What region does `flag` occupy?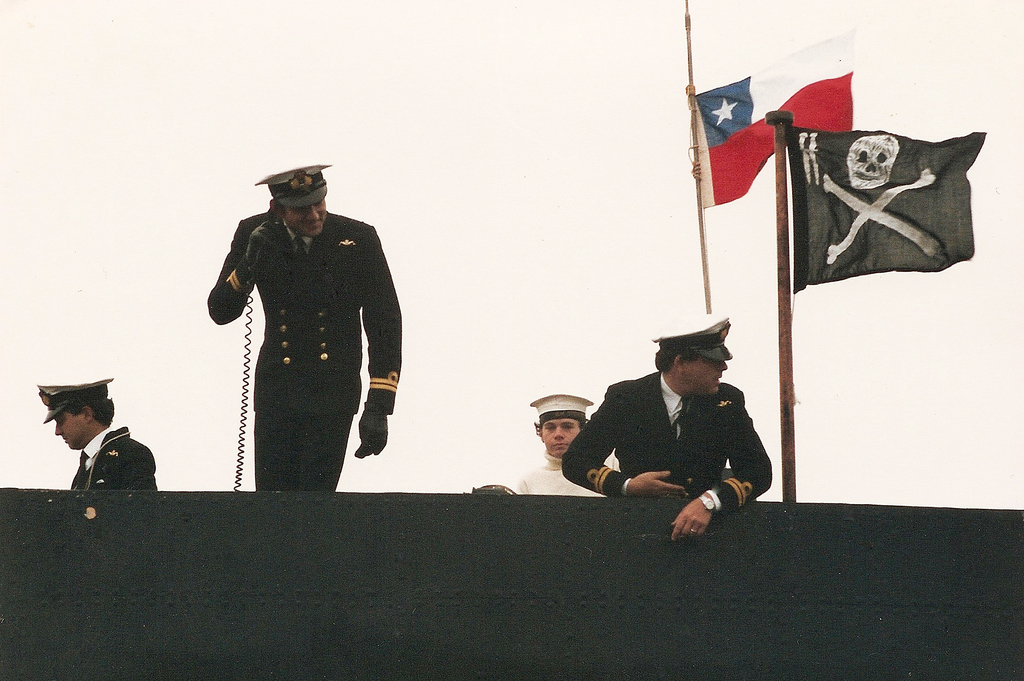
pyautogui.locateOnScreen(698, 28, 853, 206).
